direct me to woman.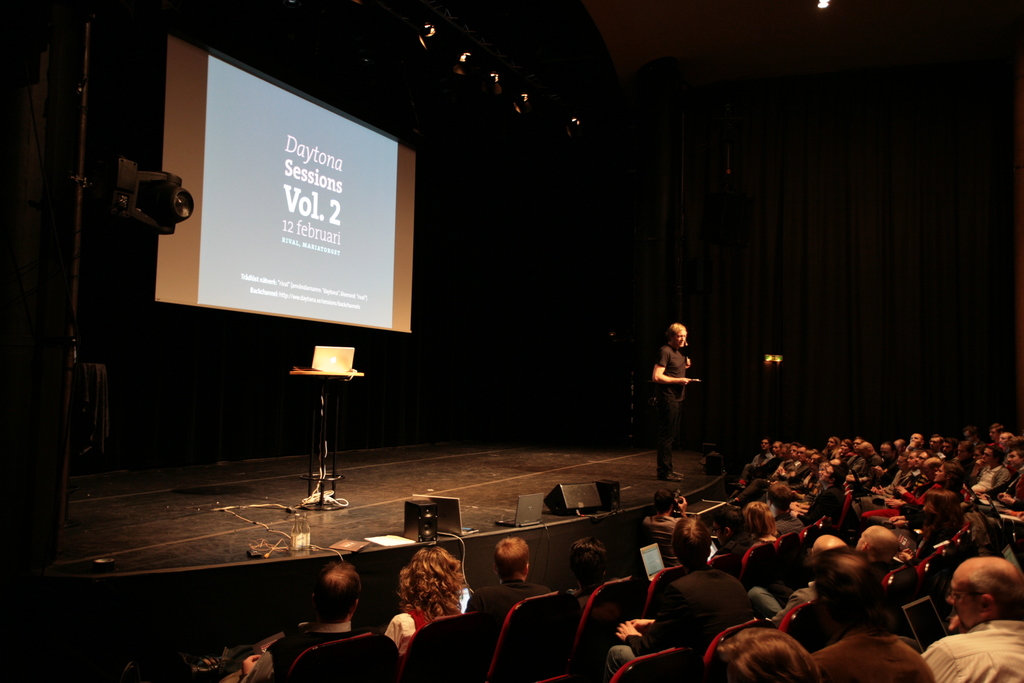
Direction: l=372, t=534, r=475, b=659.
